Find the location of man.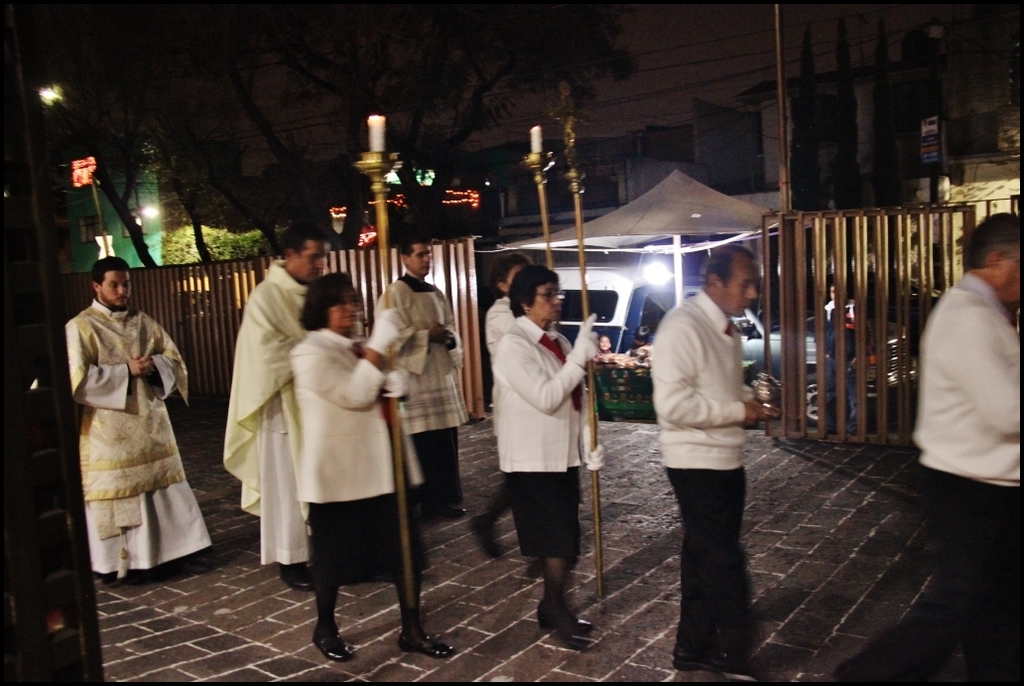
Location: region(216, 219, 337, 592).
